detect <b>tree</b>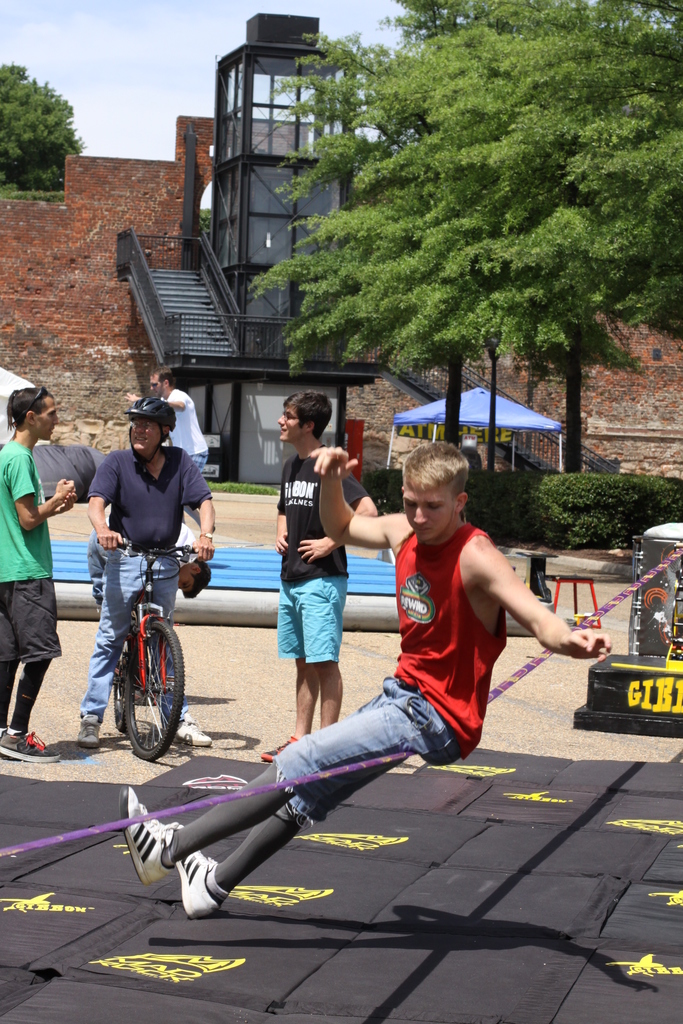
pyautogui.locateOnScreen(0, 63, 80, 204)
